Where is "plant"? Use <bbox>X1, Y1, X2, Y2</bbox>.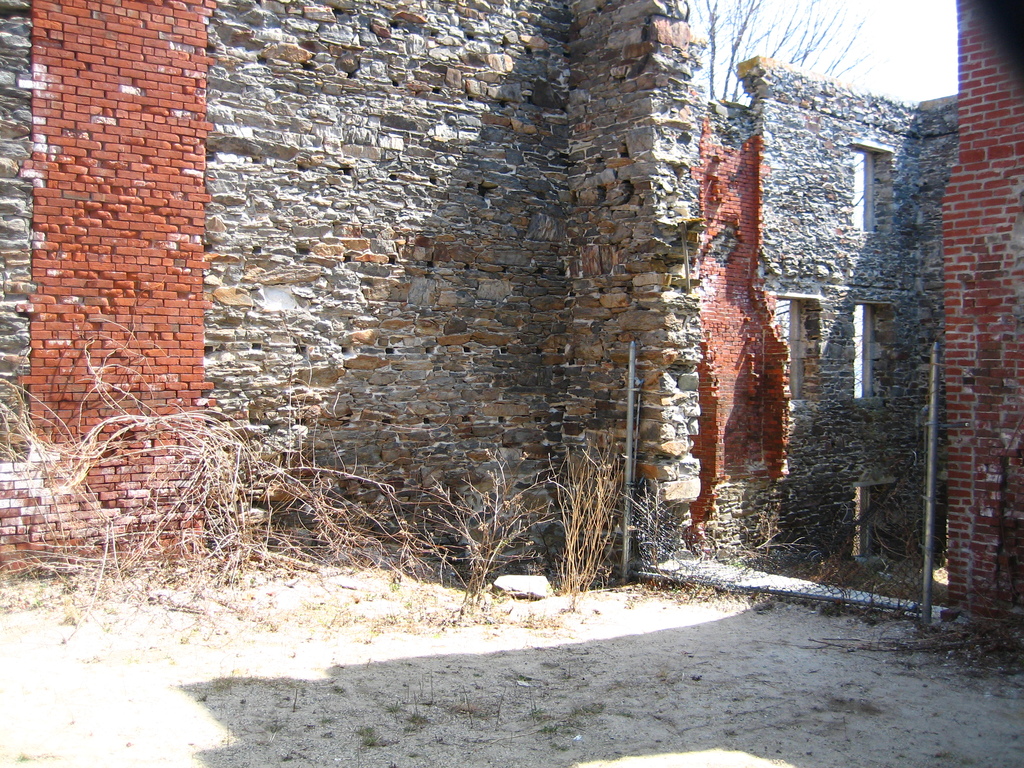
<bbox>515, 670, 532, 682</bbox>.
